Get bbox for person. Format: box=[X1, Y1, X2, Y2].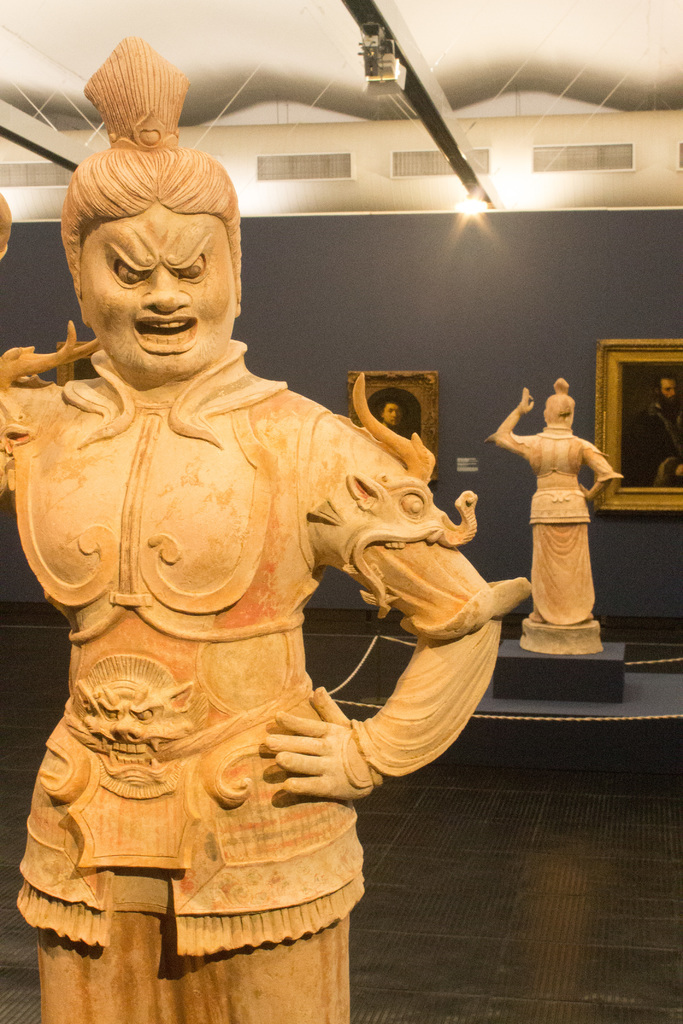
box=[494, 371, 625, 650].
